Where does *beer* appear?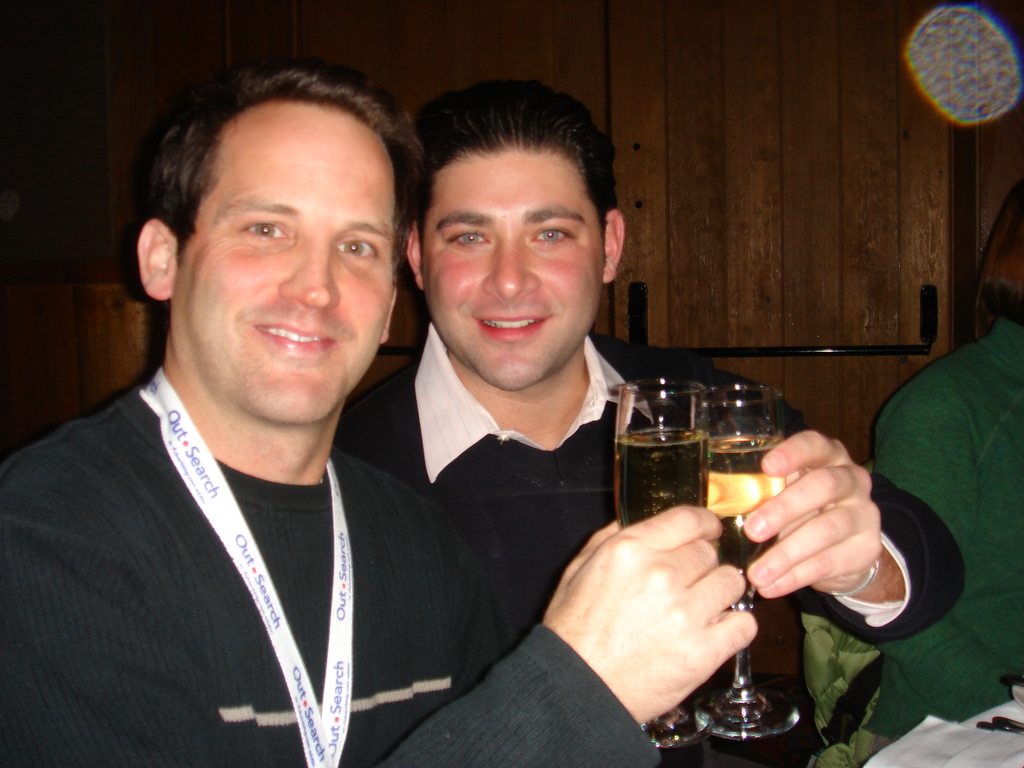
Appears at <box>614,412,707,548</box>.
